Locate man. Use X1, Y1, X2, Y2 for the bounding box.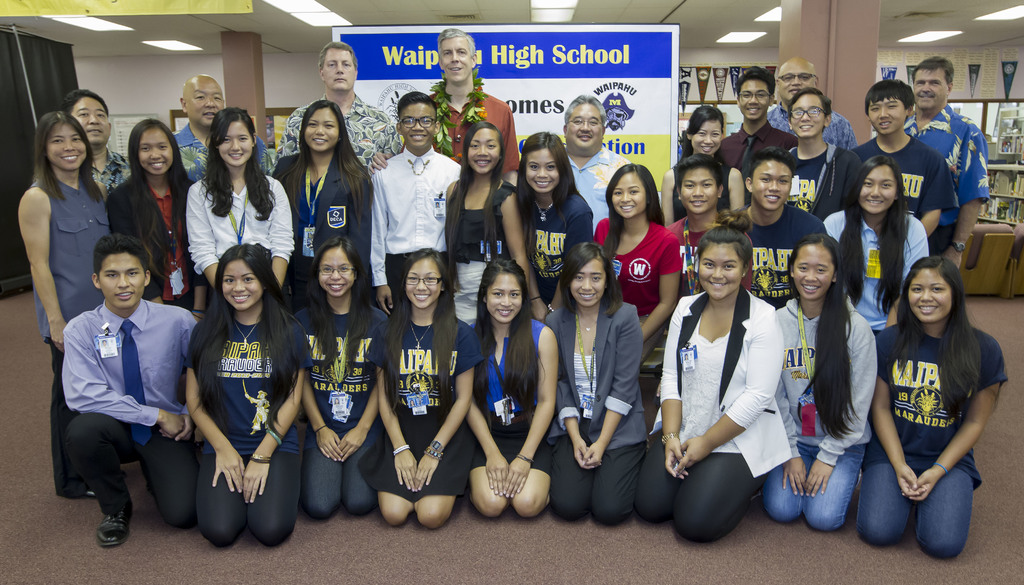
904, 55, 988, 261.
